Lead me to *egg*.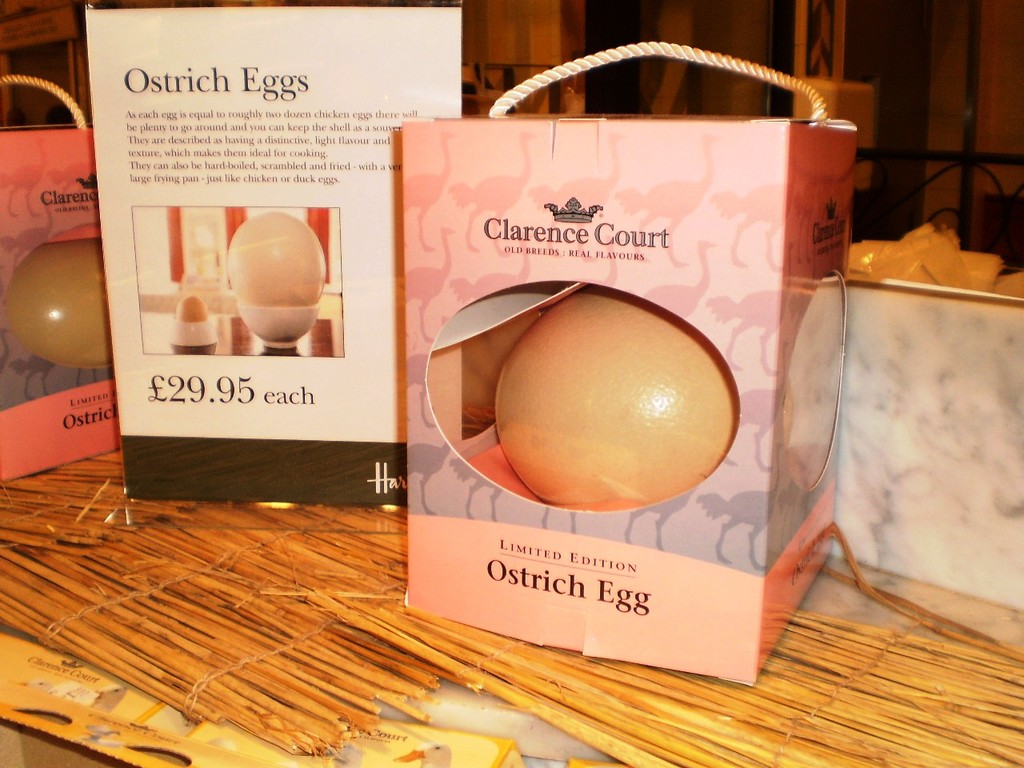
Lead to 177/294/208/324.
